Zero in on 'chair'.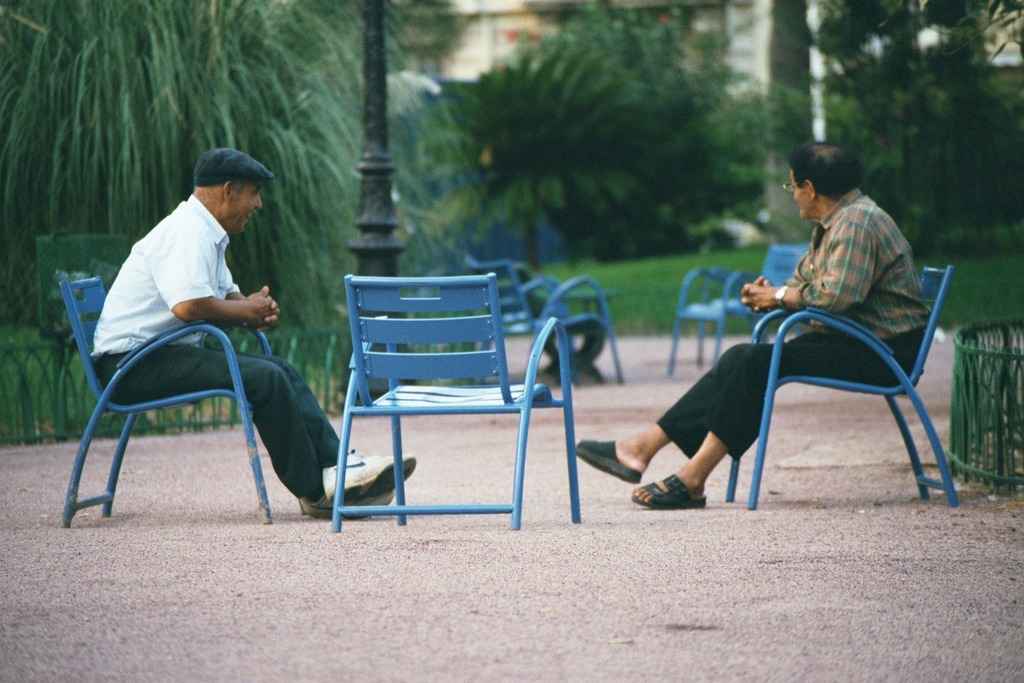
Zeroed in: bbox(699, 269, 967, 516).
